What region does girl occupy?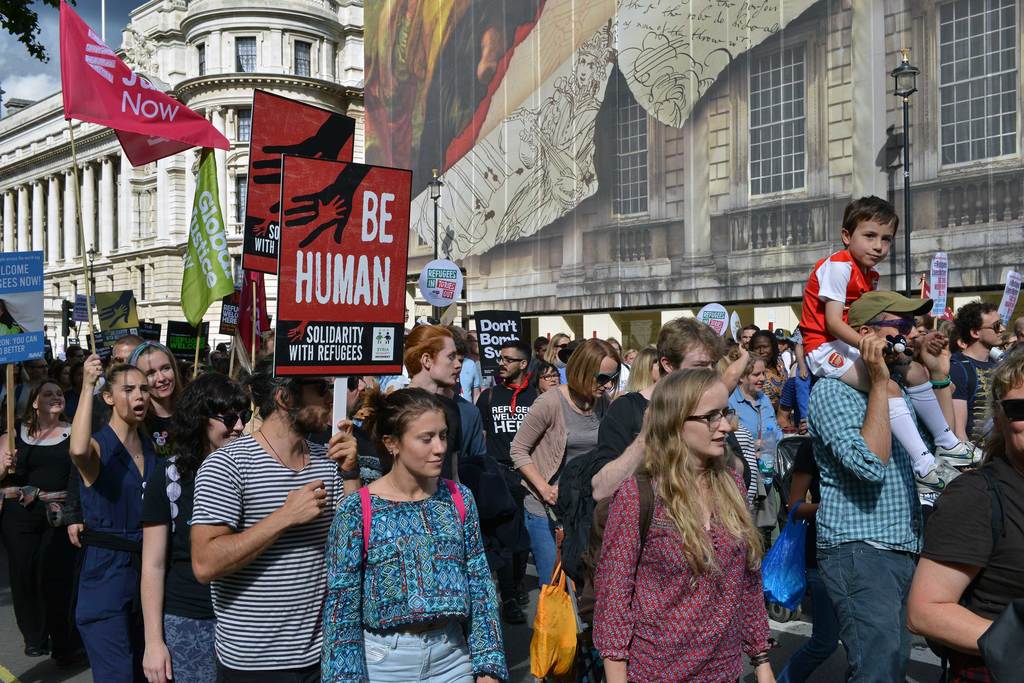
(x1=130, y1=334, x2=190, y2=455).
